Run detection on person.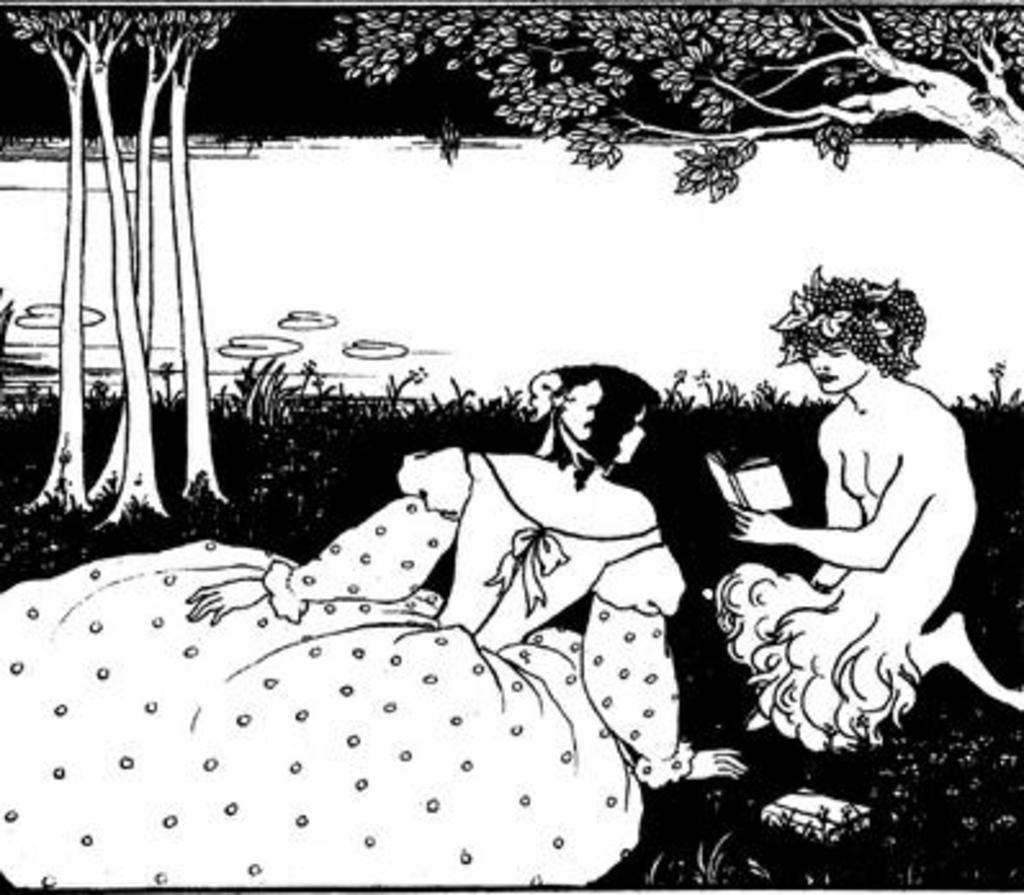
Result: [705, 280, 975, 808].
